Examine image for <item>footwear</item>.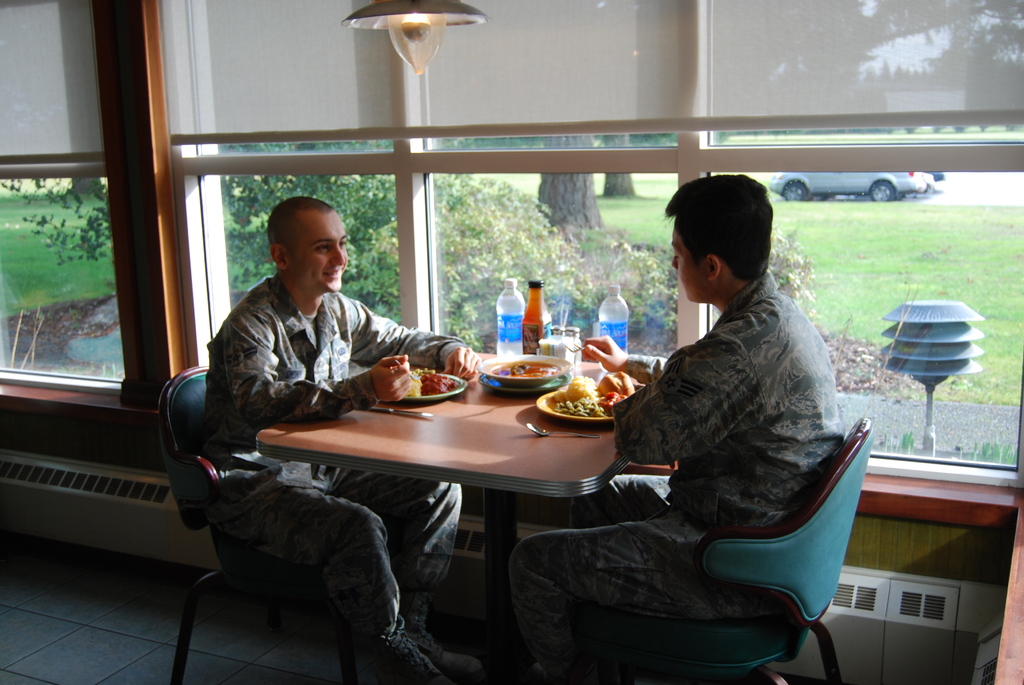
Examination result: bbox=[397, 631, 490, 684].
